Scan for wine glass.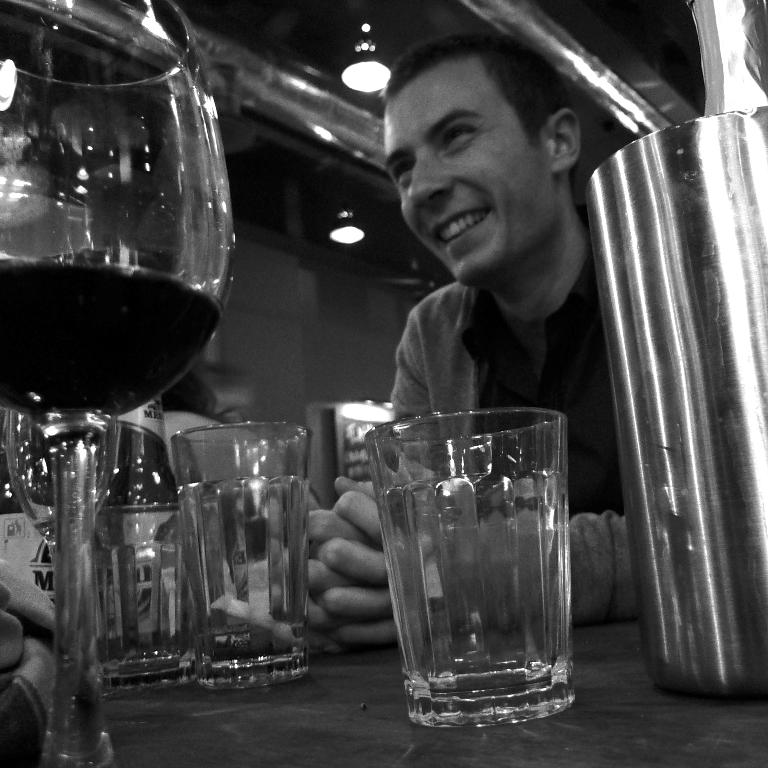
Scan result: bbox(0, 0, 235, 767).
